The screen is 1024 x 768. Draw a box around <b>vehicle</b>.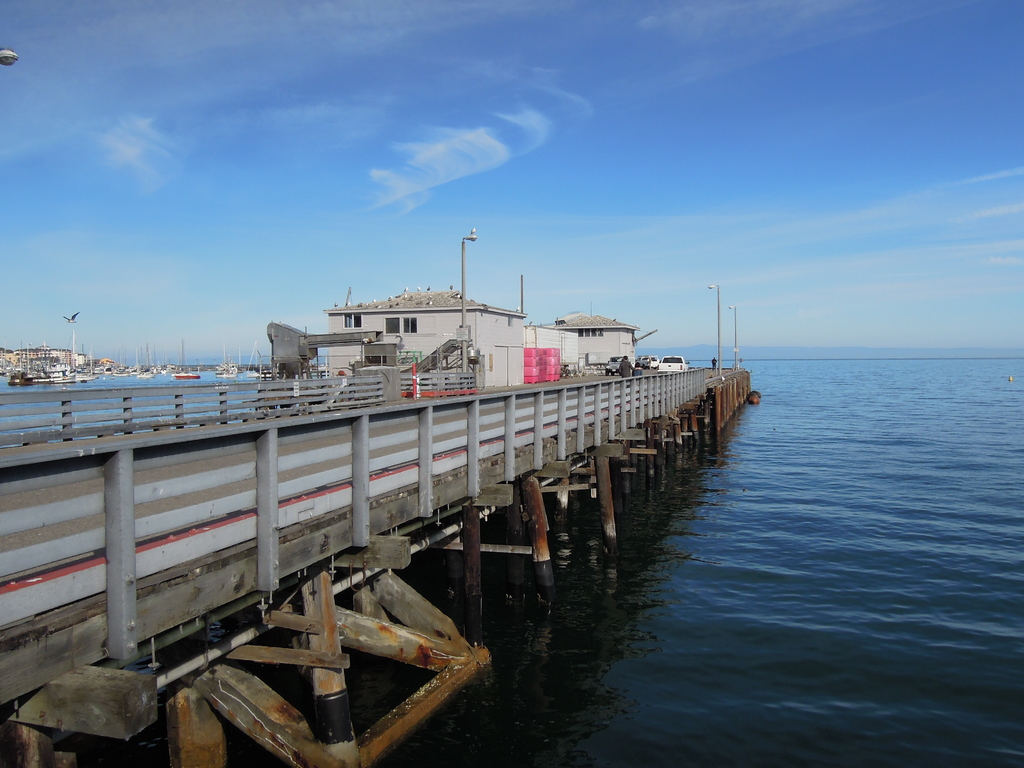
BBox(657, 351, 689, 378).
